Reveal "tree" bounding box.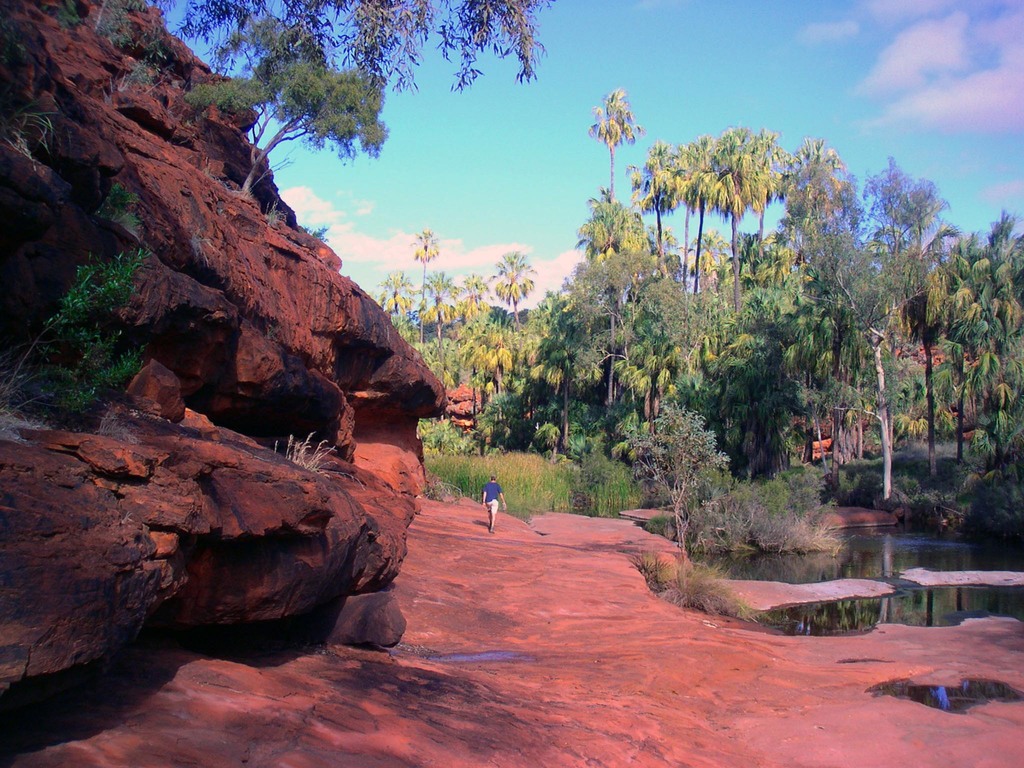
Revealed: (x1=44, y1=0, x2=531, y2=189).
